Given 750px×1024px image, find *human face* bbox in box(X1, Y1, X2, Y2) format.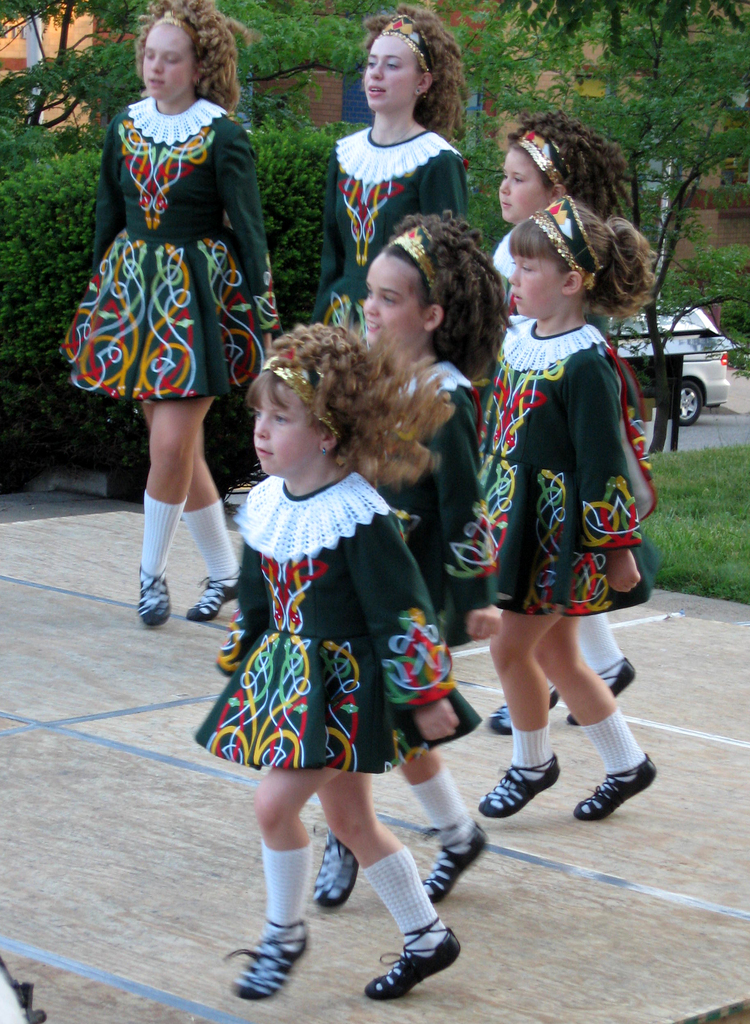
box(254, 382, 326, 476).
